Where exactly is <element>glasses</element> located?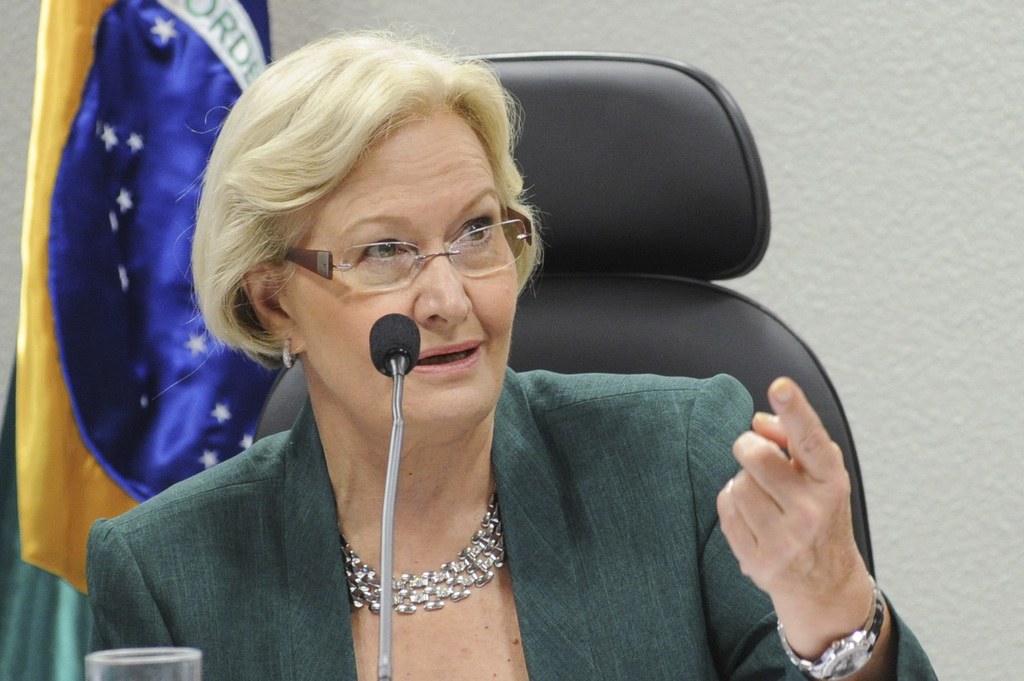
Its bounding box is detection(265, 209, 525, 297).
